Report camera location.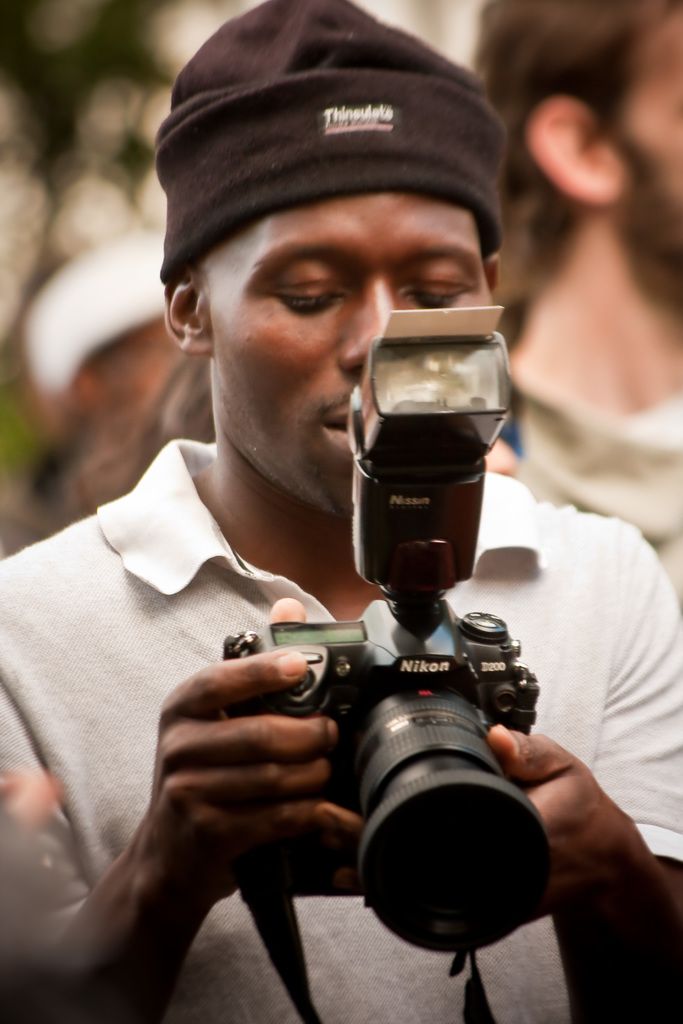
Report: Rect(186, 375, 549, 927).
